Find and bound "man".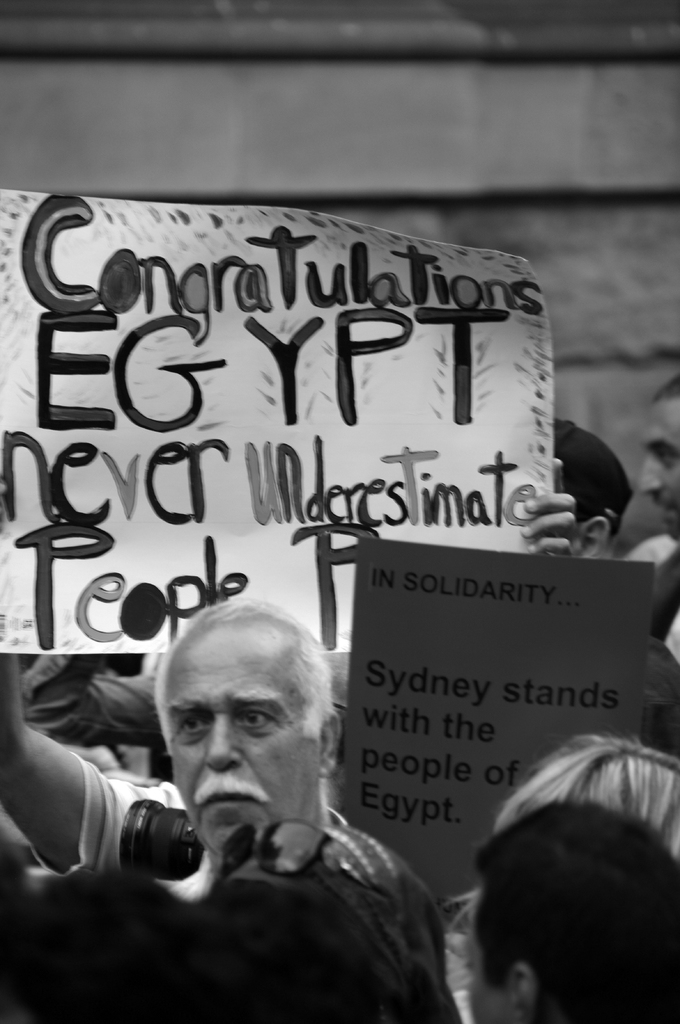
Bound: [572, 373, 679, 675].
